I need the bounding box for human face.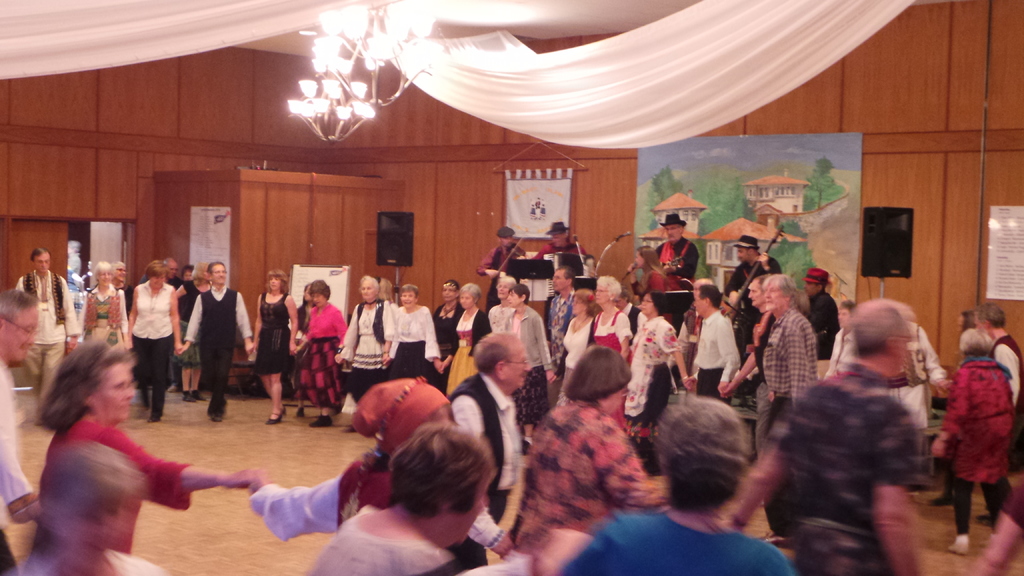
Here it is: 211 262 228 283.
